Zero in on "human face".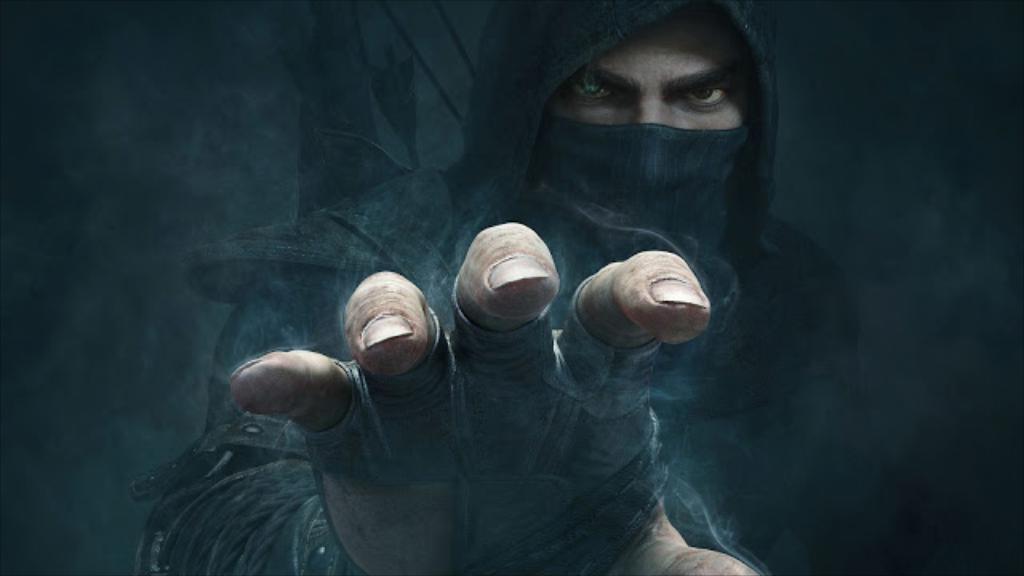
Zeroed in: 555/21/754/128.
